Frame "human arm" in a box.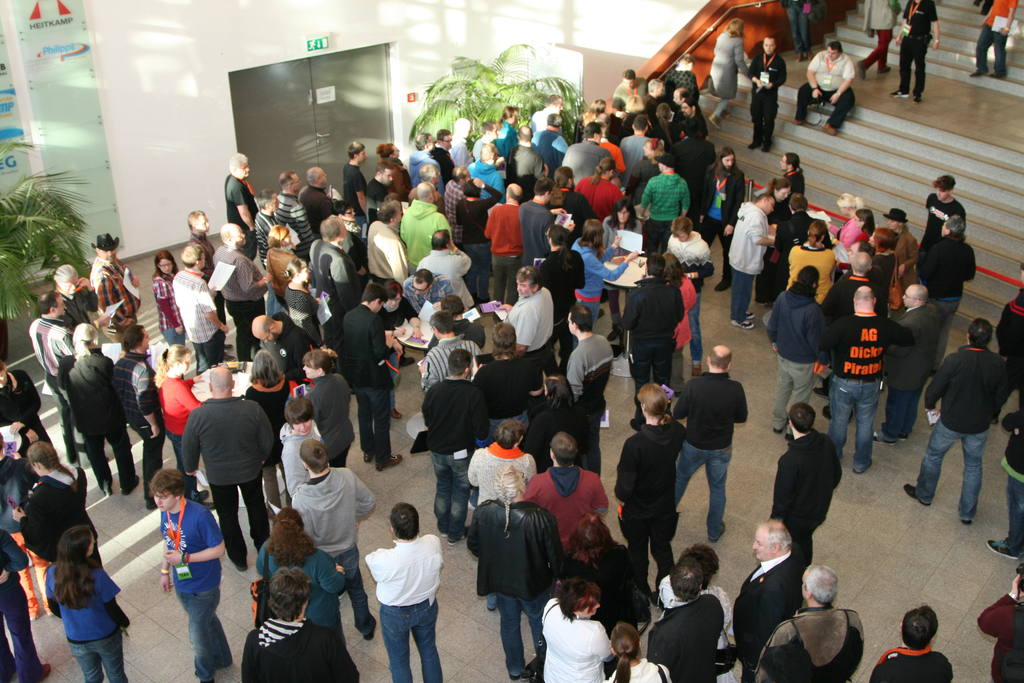
bbox(918, 361, 954, 420).
